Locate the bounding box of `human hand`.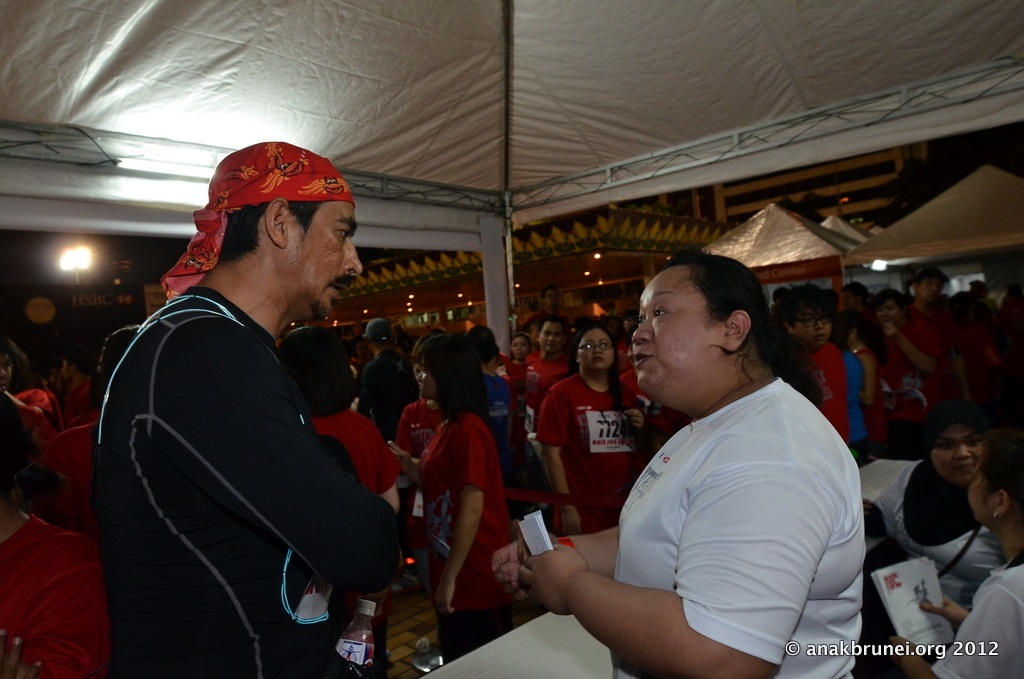
Bounding box: x1=555, y1=504, x2=582, y2=539.
